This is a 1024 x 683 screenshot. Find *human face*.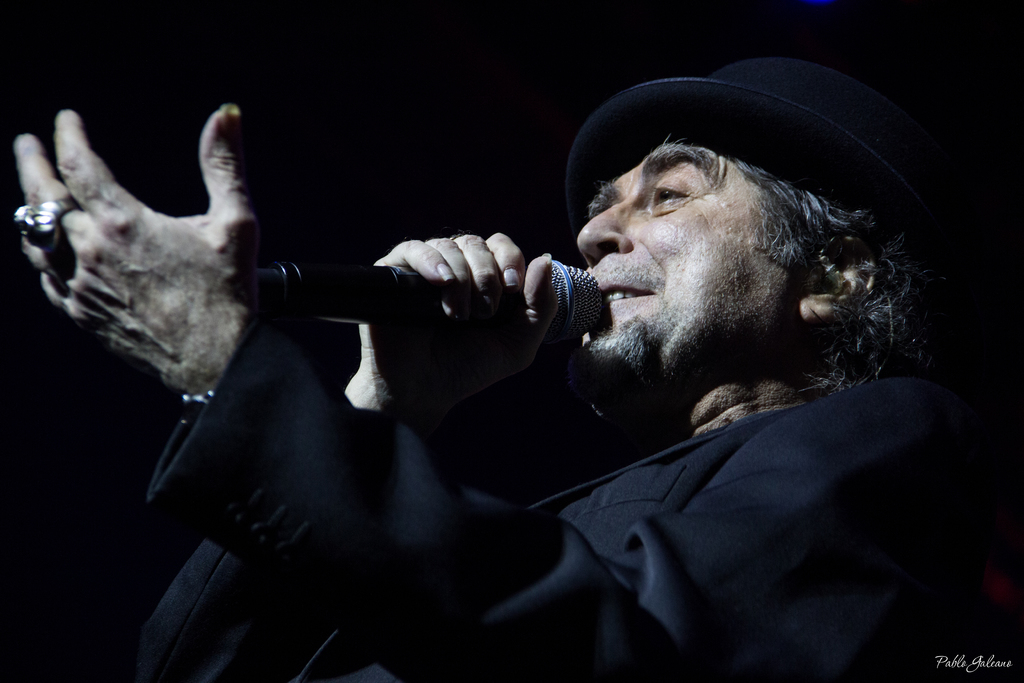
Bounding box: select_region(576, 136, 805, 372).
